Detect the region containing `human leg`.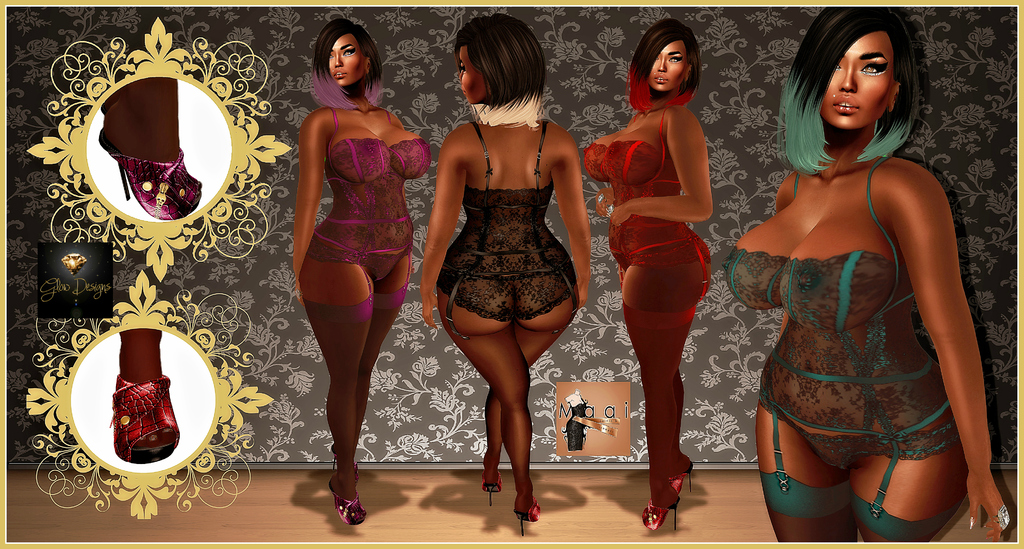
BBox(618, 236, 710, 532).
